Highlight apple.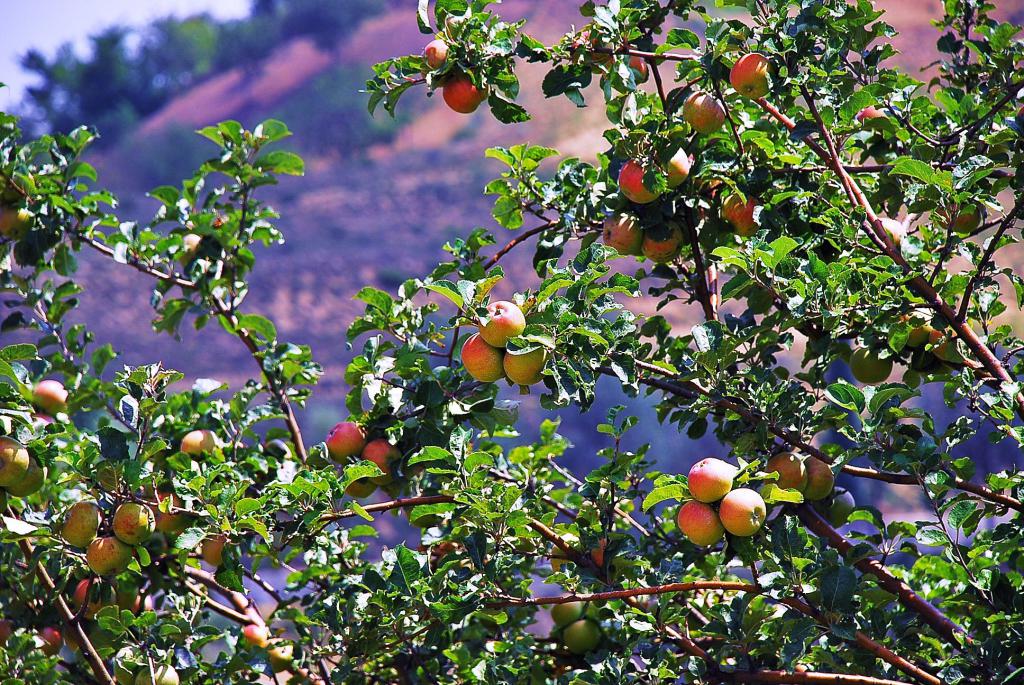
Highlighted region: [left=336, top=459, right=381, bottom=496].
